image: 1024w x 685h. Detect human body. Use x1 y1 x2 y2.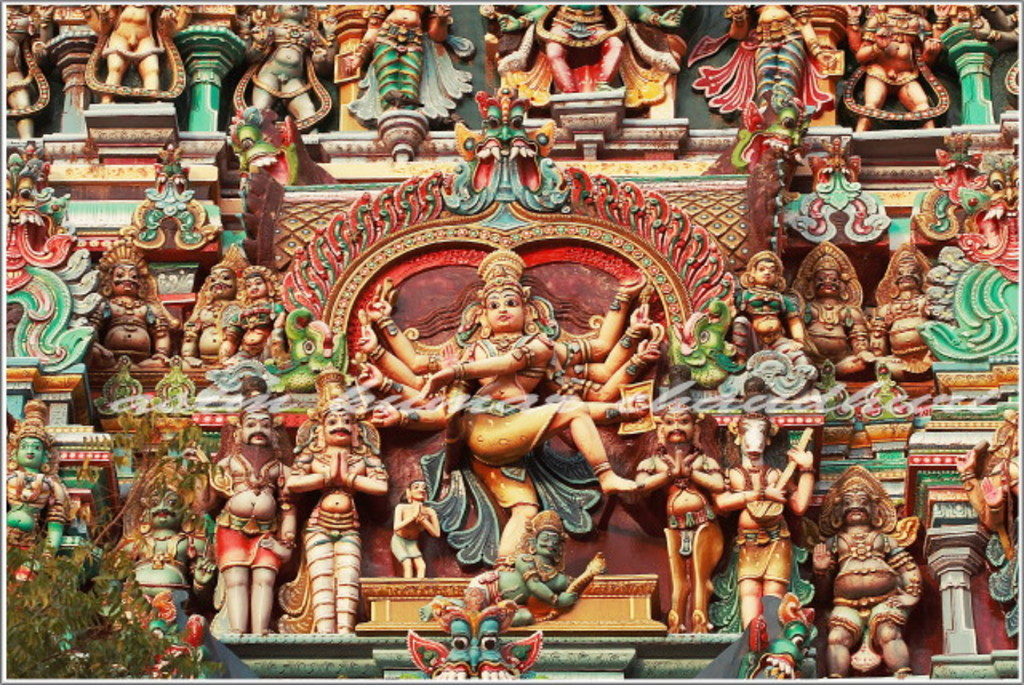
630 450 718 637.
